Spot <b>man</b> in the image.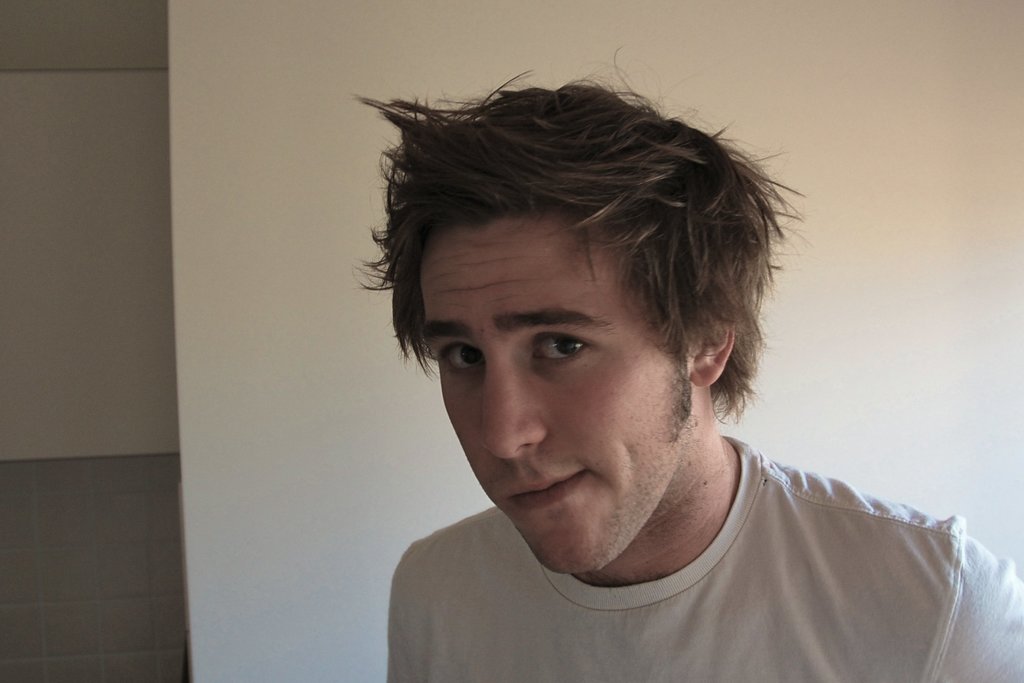
<b>man</b> found at (358,34,1023,682).
